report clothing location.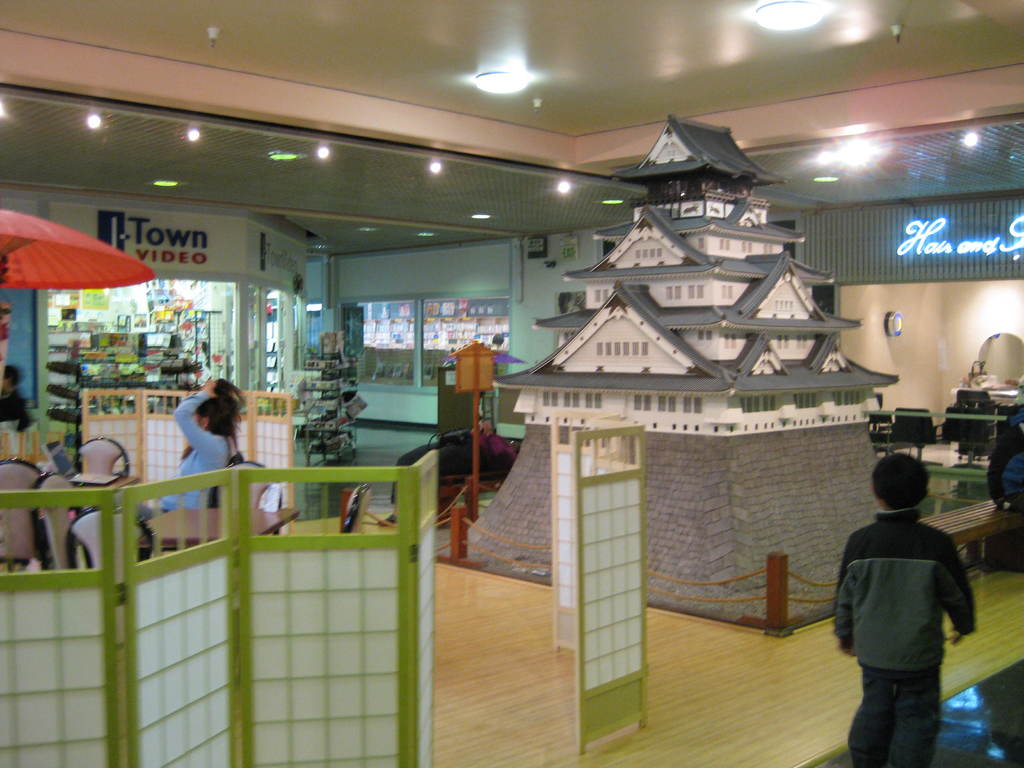
Report: l=834, t=514, r=975, b=767.
